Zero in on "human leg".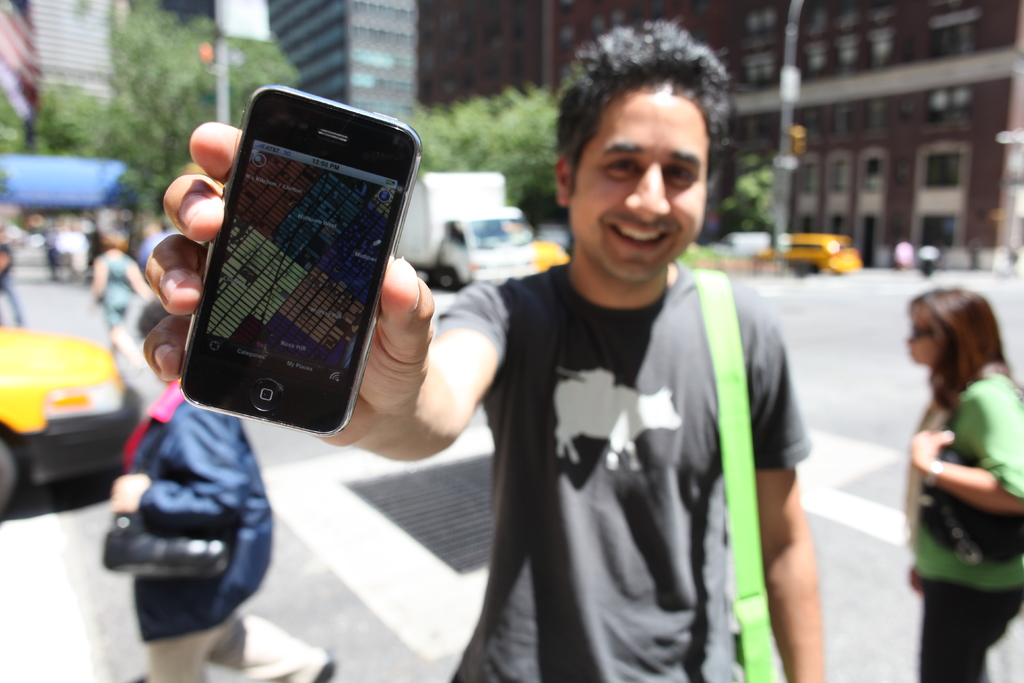
Zeroed in: 140/625/220/682.
